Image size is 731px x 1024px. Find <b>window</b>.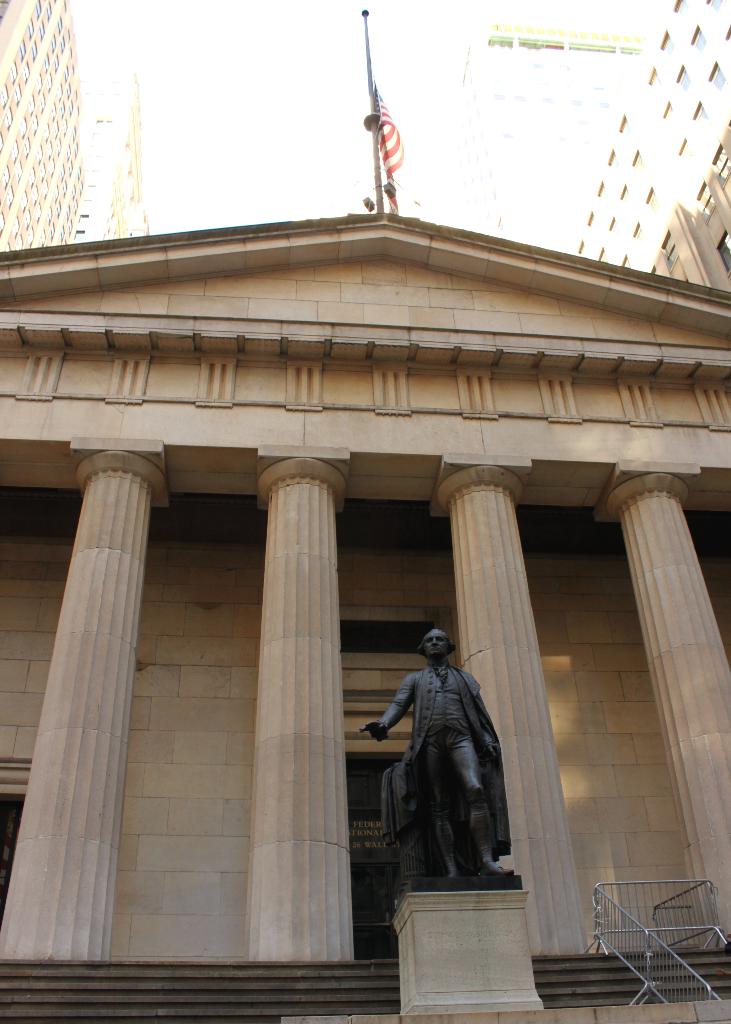
x1=650 y1=72 x2=661 y2=89.
